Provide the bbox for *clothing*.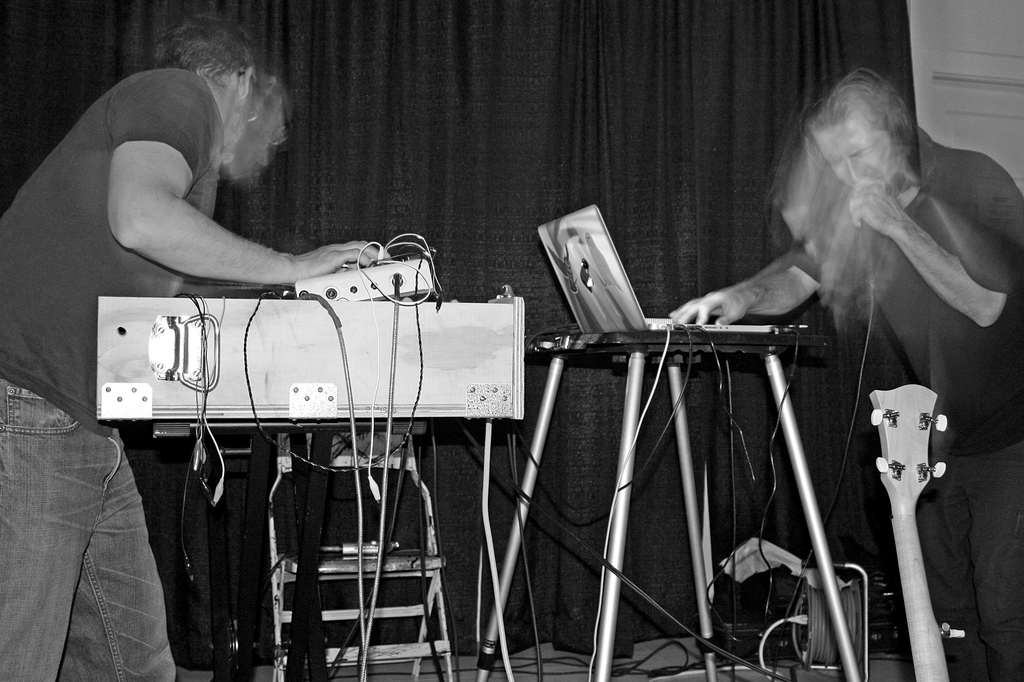
box=[0, 67, 174, 681].
